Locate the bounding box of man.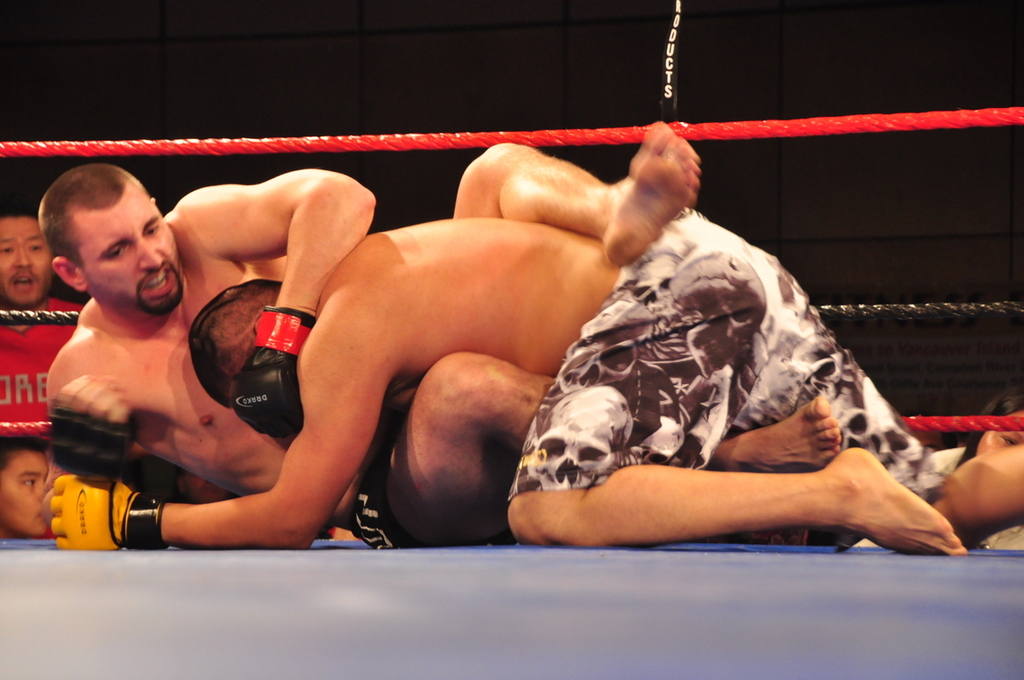
Bounding box: [left=43, top=212, right=1023, bottom=560].
